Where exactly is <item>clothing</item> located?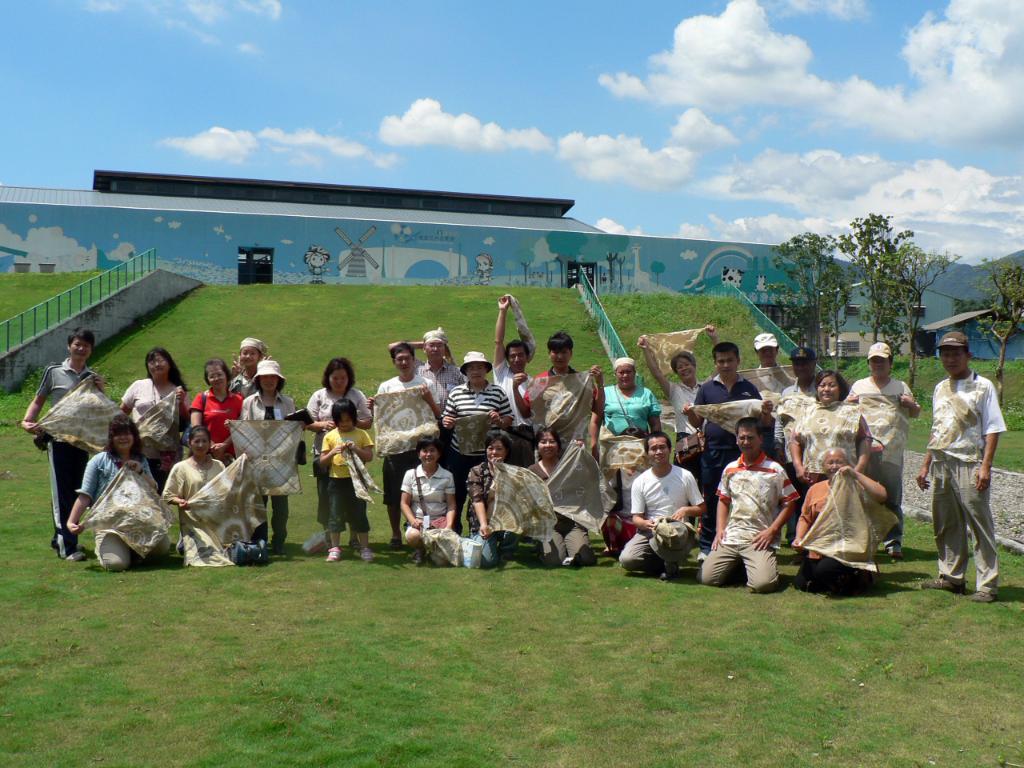
Its bounding box is x1=442 y1=378 x2=518 y2=499.
